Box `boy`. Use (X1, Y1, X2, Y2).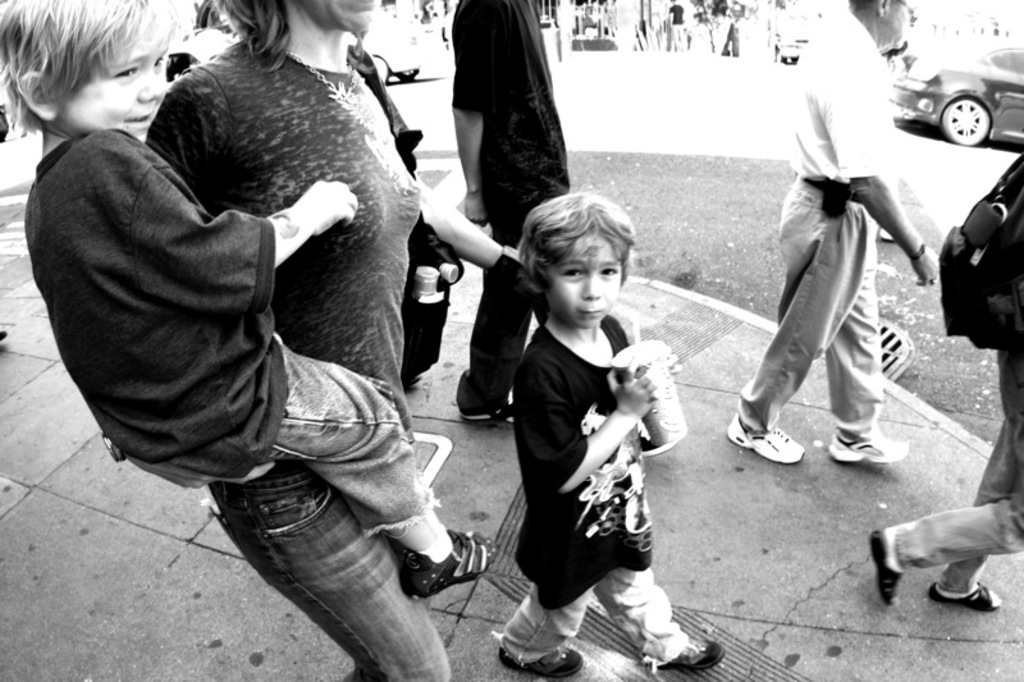
(0, 0, 504, 607).
